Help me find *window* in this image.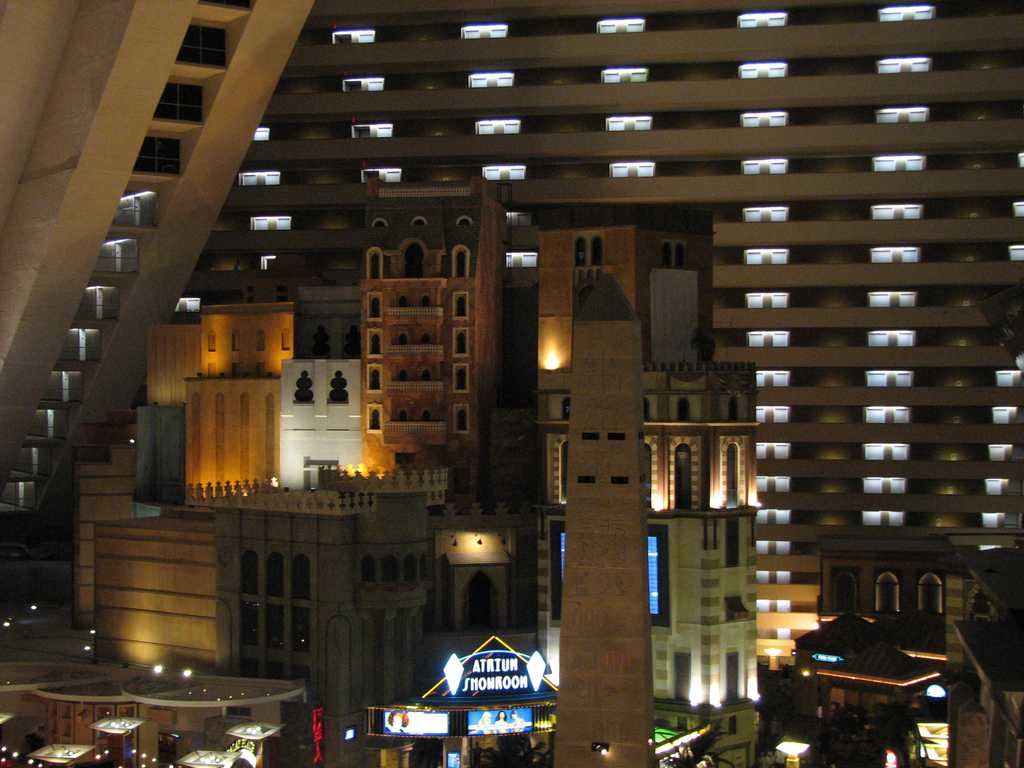
Found it: box=[607, 471, 630, 490].
